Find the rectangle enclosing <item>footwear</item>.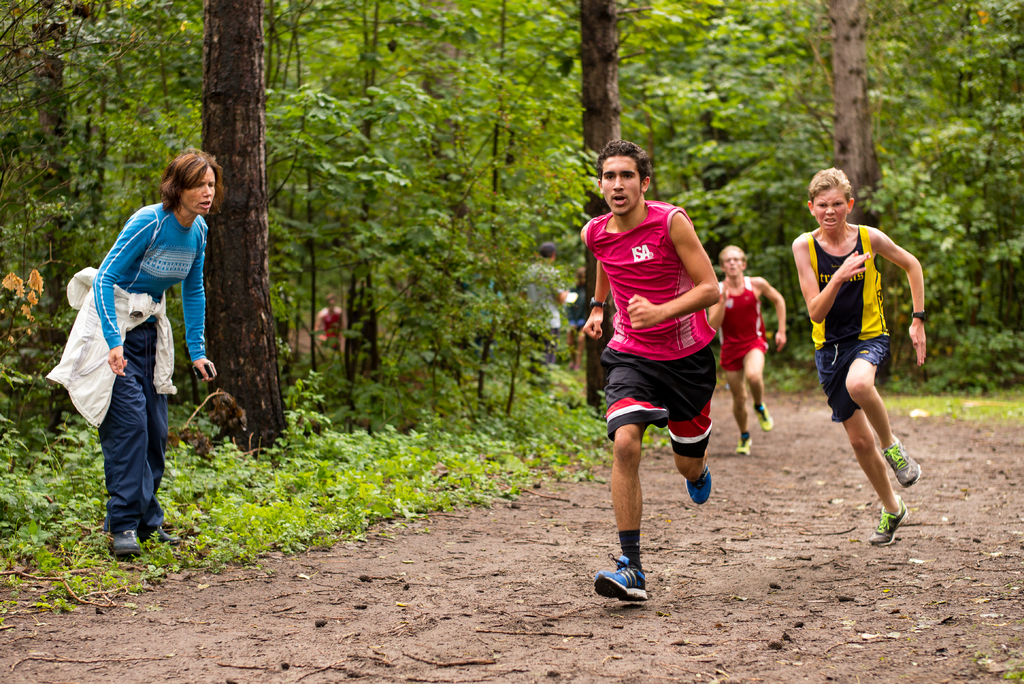
[881, 432, 924, 488].
